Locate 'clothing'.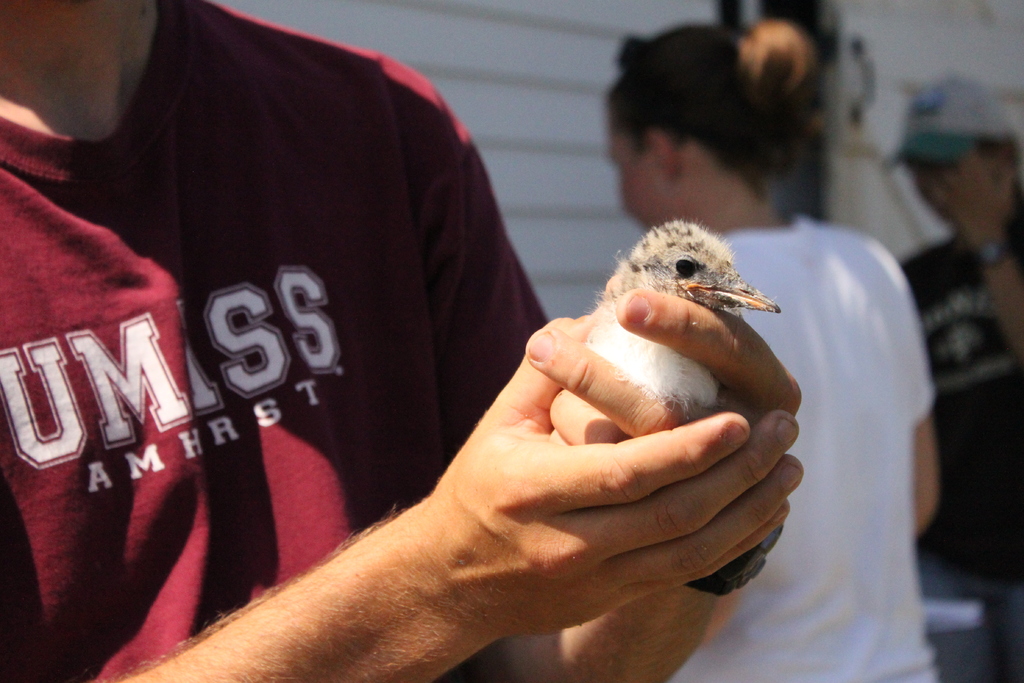
Bounding box: [884,253,1023,592].
